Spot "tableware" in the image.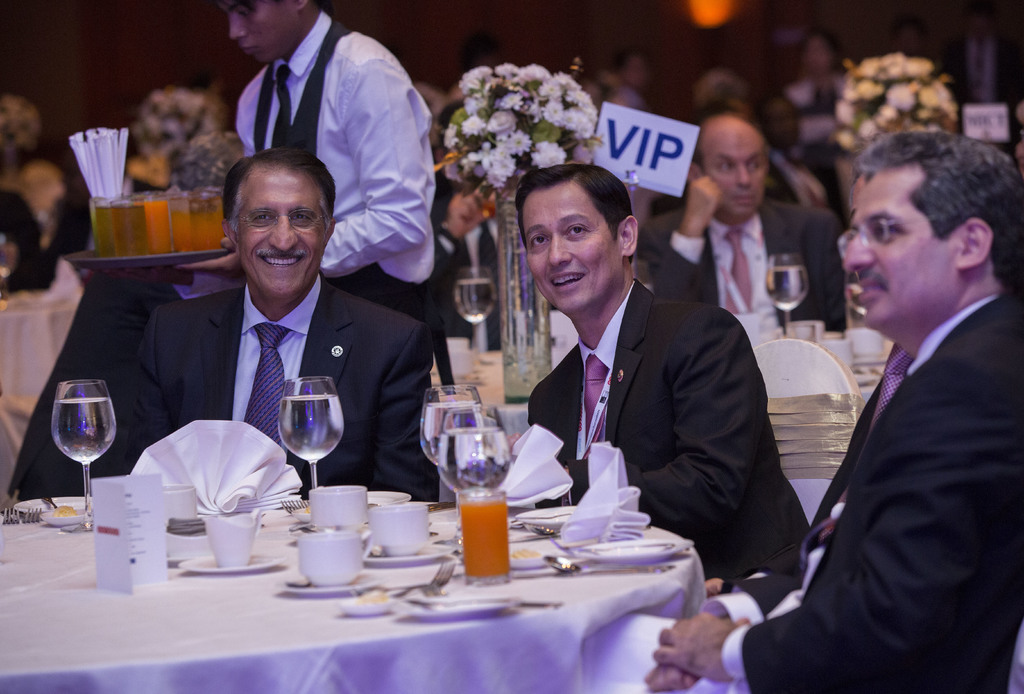
"tableware" found at box=[278, 576, 370, 599].
